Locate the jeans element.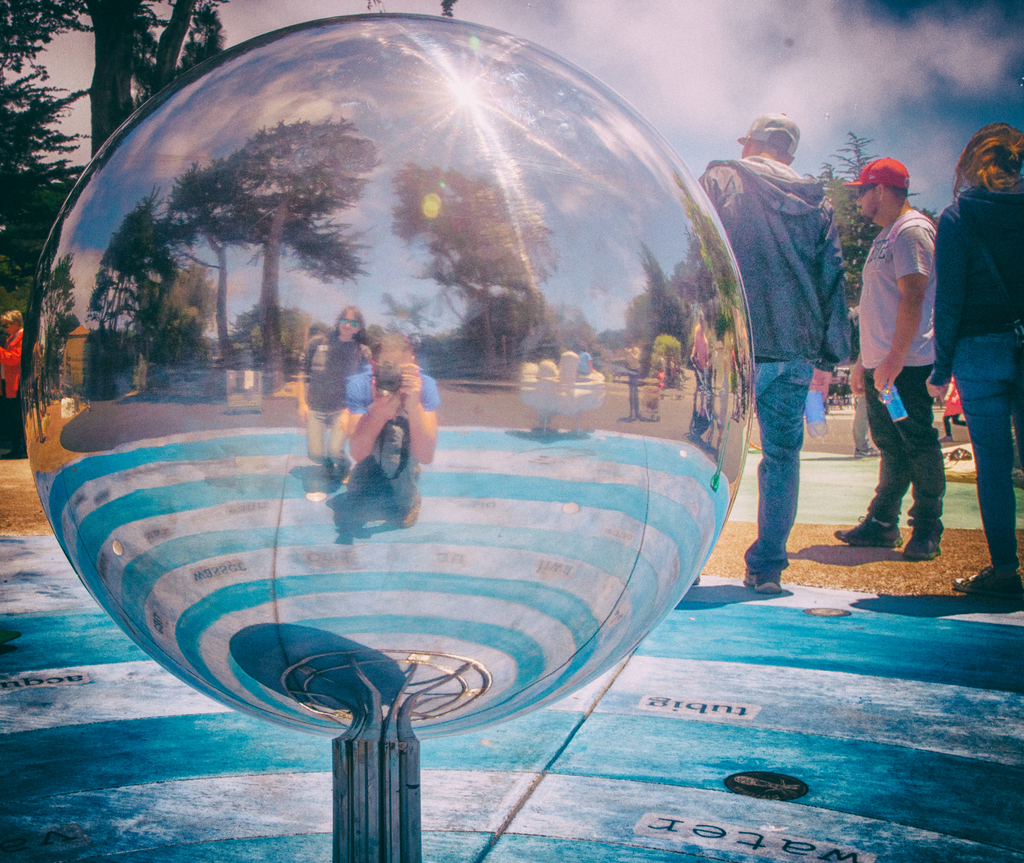
Element bbox: bbox(369, 452, 427, 513).
